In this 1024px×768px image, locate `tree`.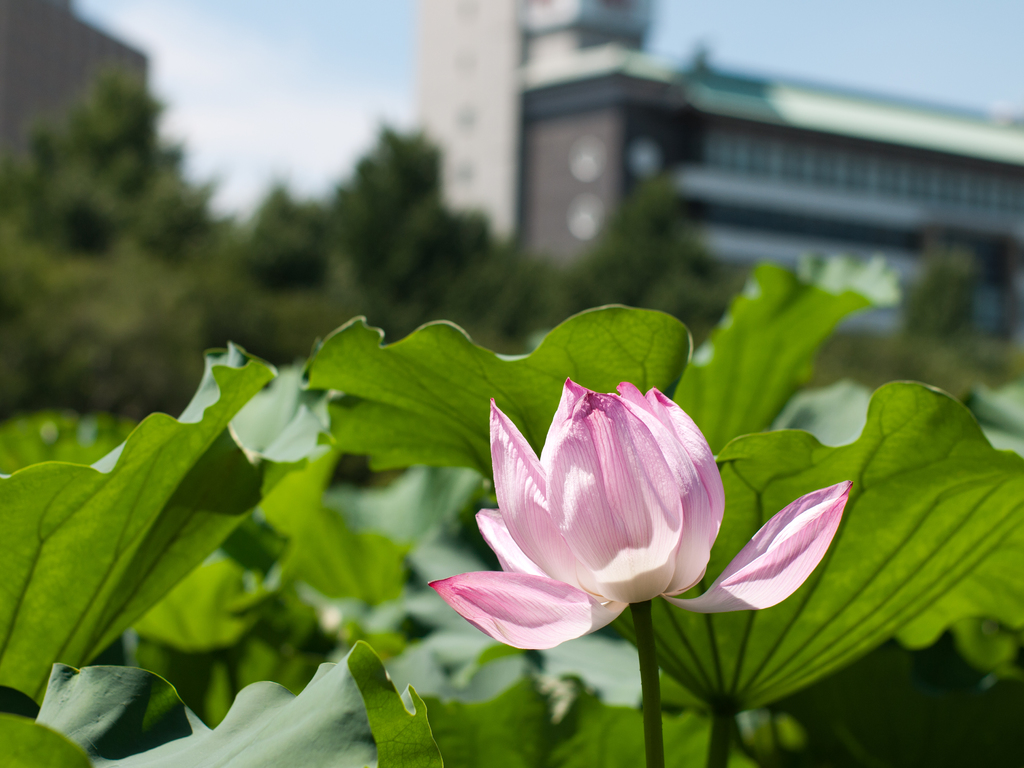
Bounding box: bbox=(530, 161, 760, 362).
